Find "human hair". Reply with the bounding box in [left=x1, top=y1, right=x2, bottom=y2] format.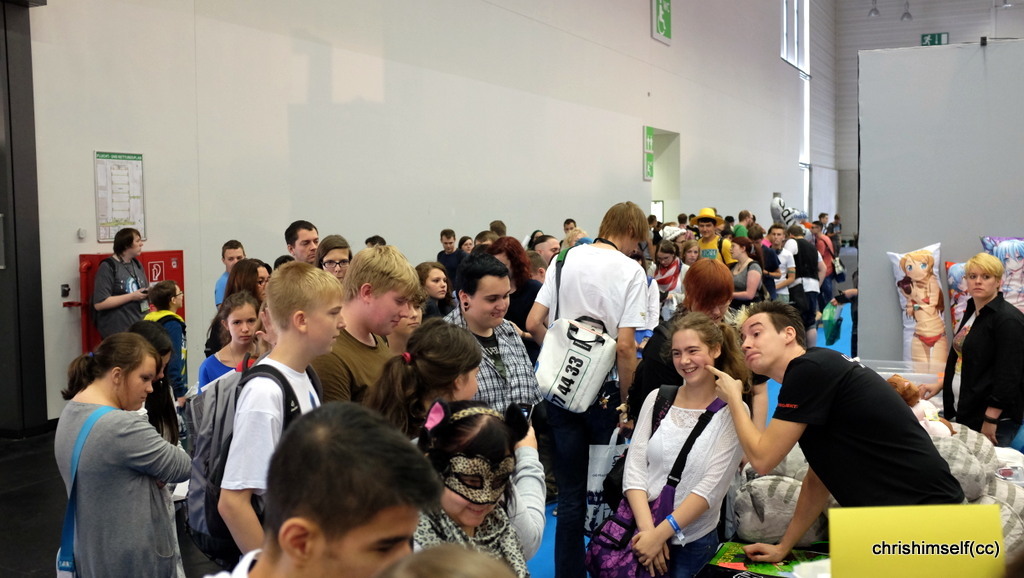
[left=835, top=212, right=842, bottom=223].
